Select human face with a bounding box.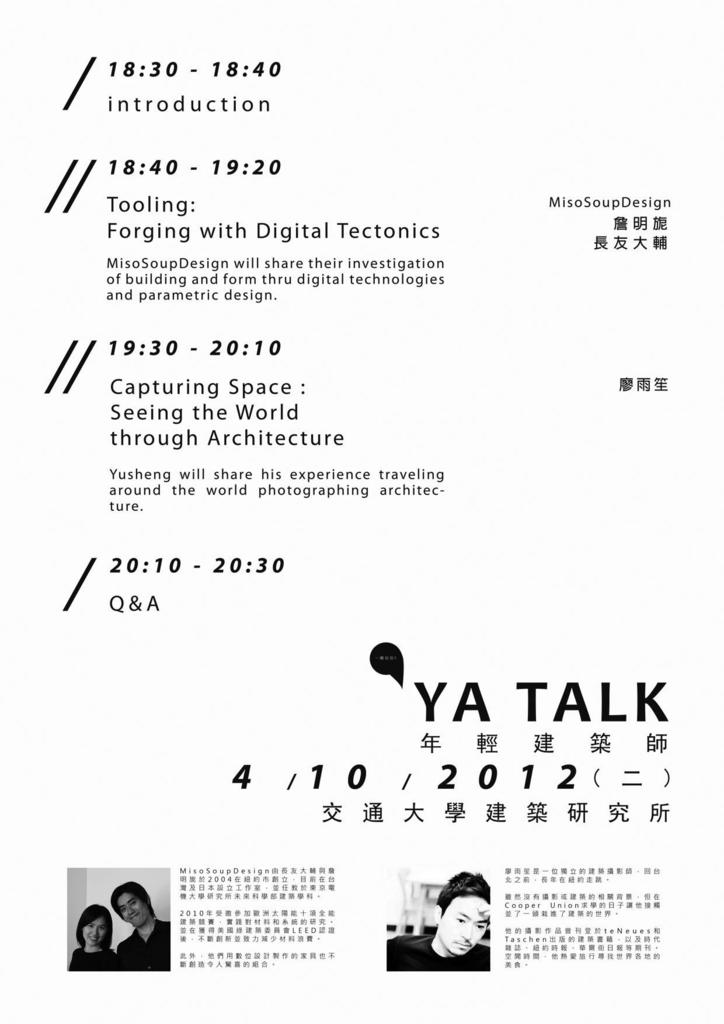
<bbox>120, 890, 148, 922</bbox>.
